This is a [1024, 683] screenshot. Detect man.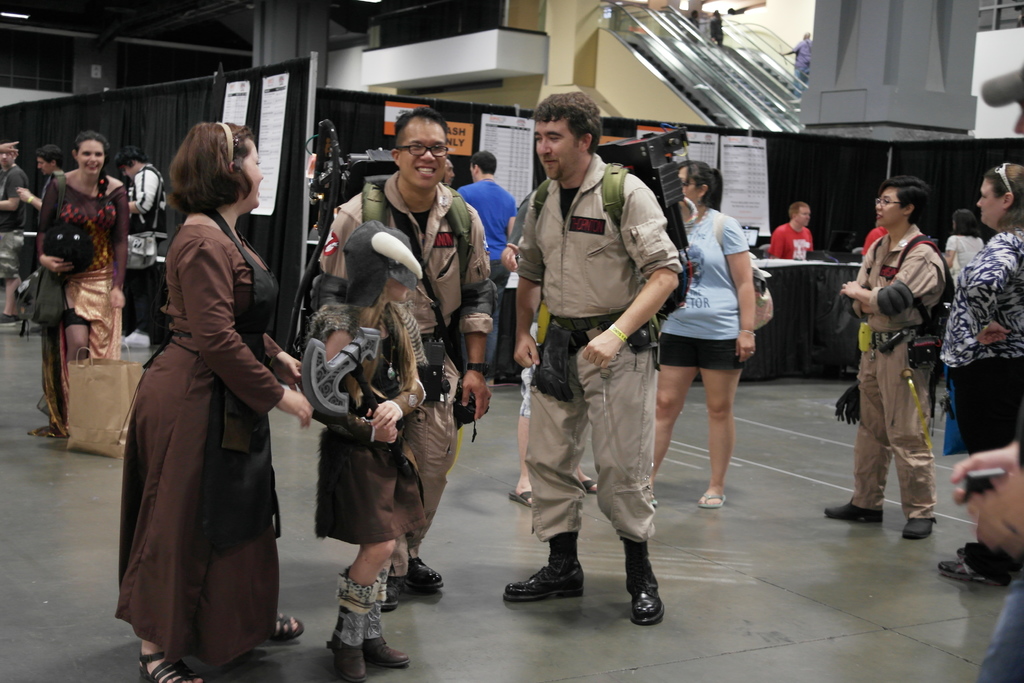
[x1=19, y1=147, x2=65, y2=208].
